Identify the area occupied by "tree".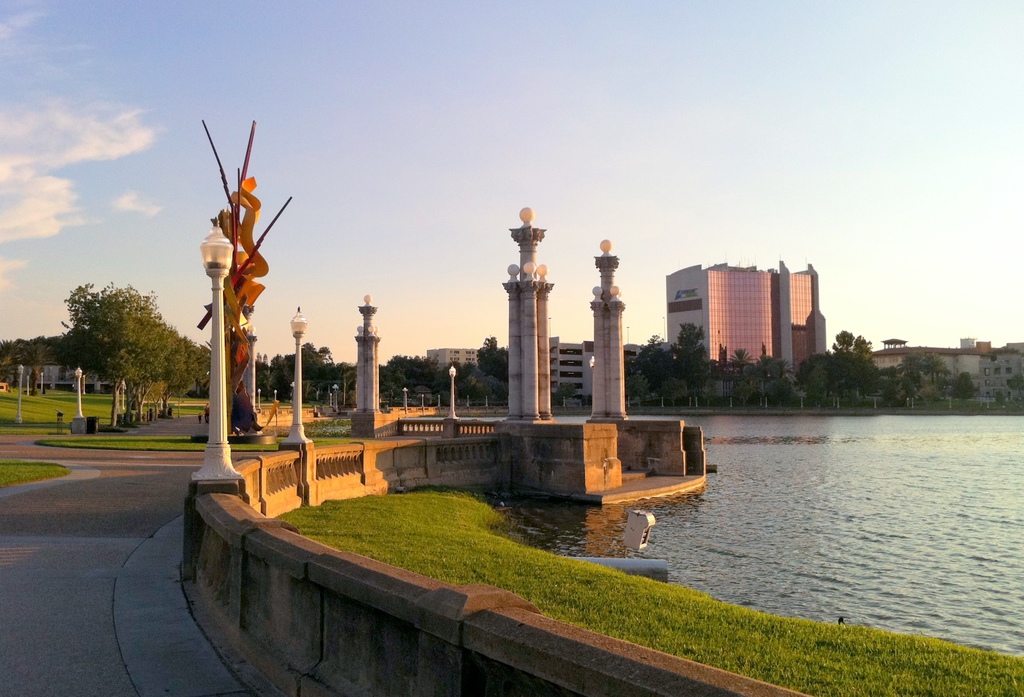
Area: 947,377,984,410.
